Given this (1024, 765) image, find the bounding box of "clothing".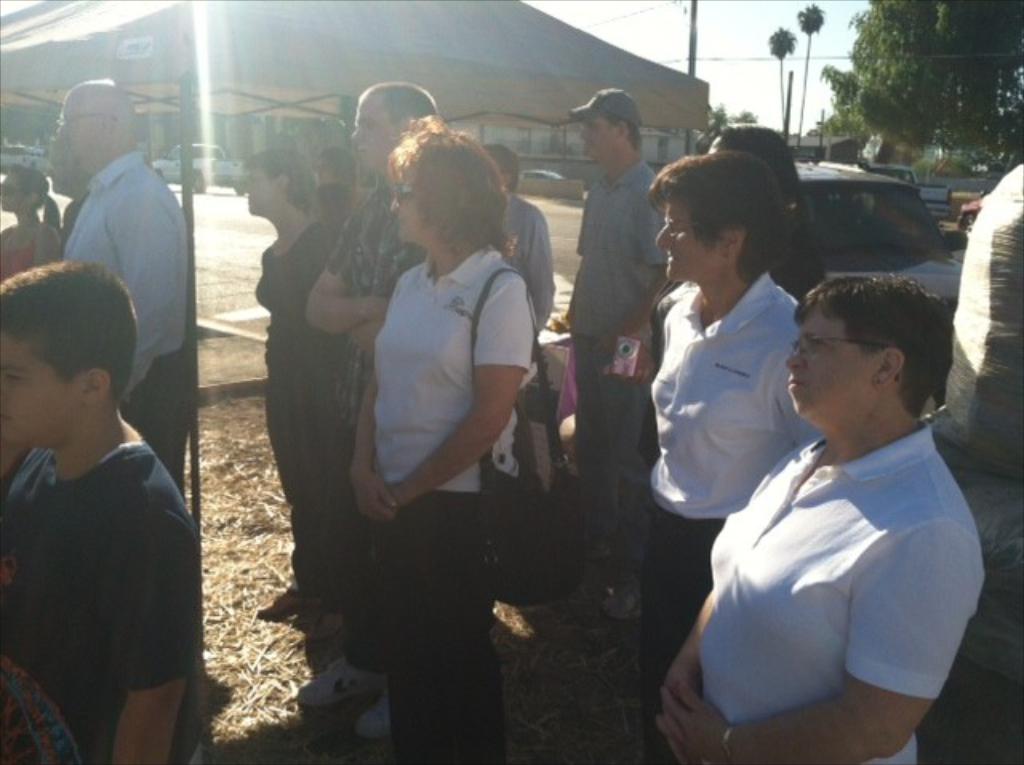
select_region(48, 154, 200, 491).
